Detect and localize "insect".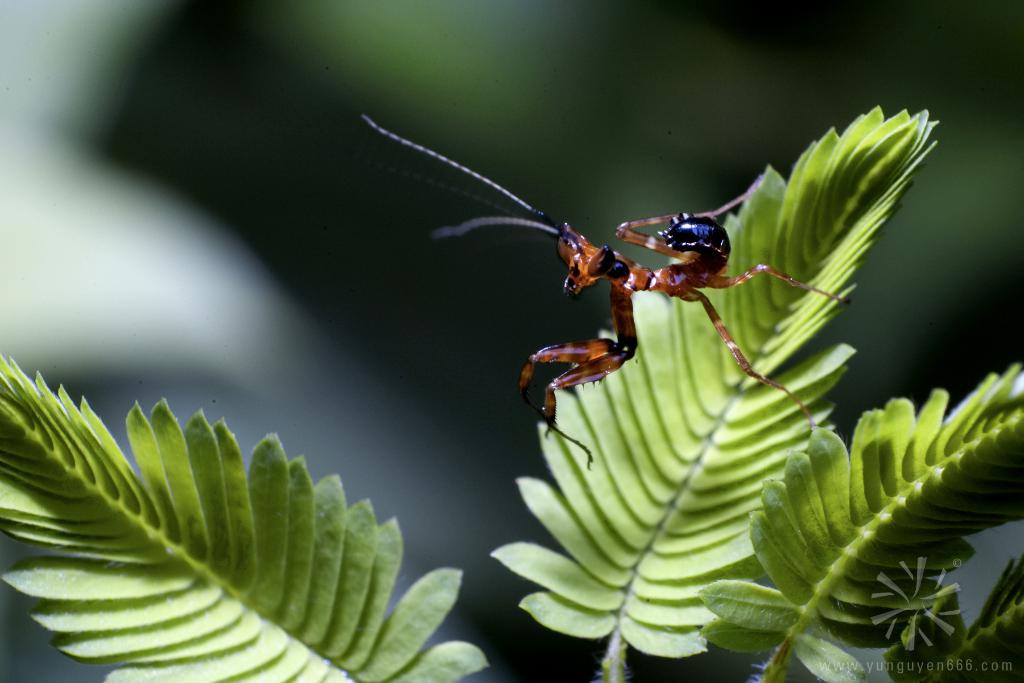
Localized at [362, 114, 850, 471].
